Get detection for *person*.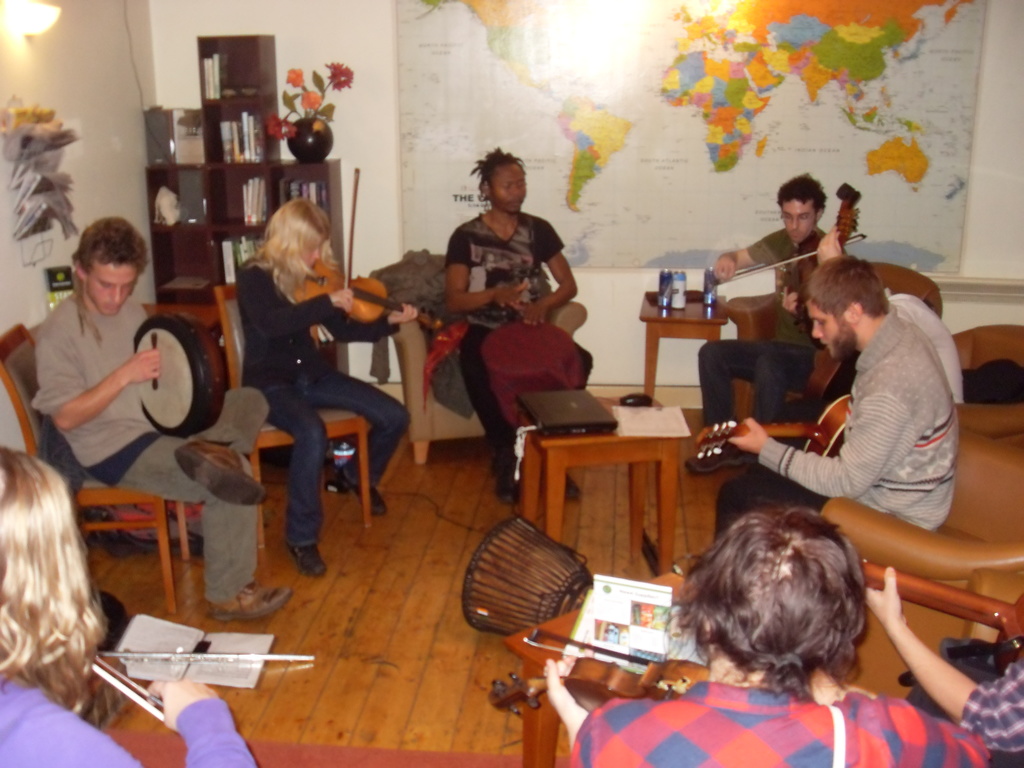
Detection: (x1=227, y1=192, x2=408, y2=576).
